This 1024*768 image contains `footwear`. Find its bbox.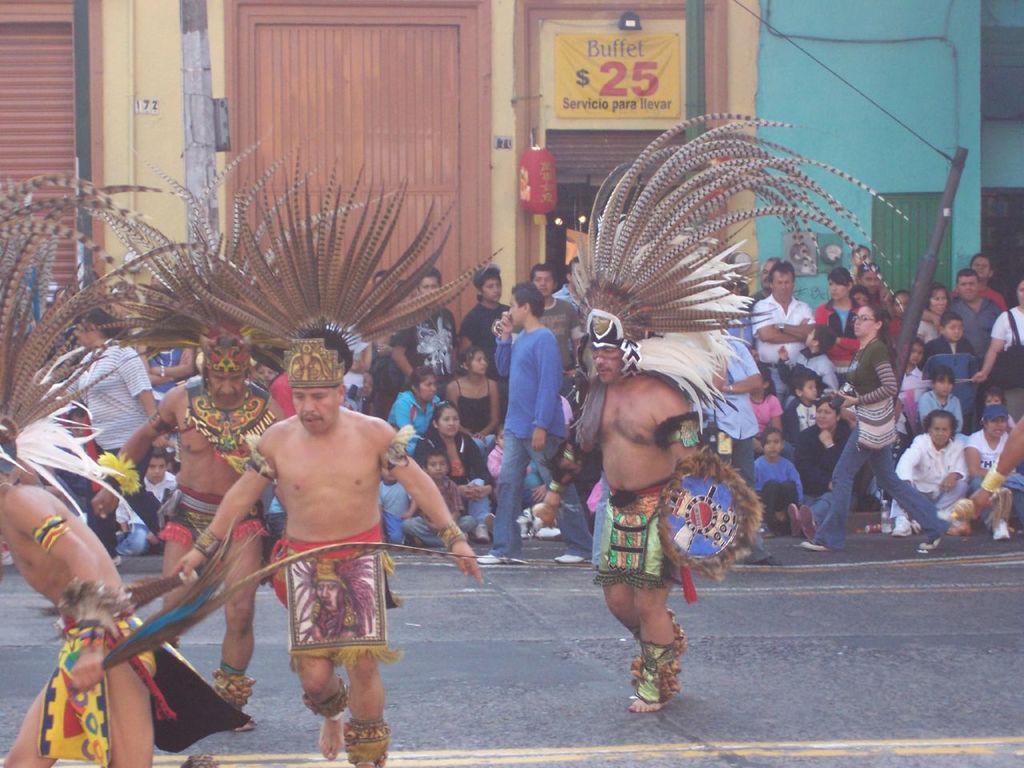
922/537/946/551.
